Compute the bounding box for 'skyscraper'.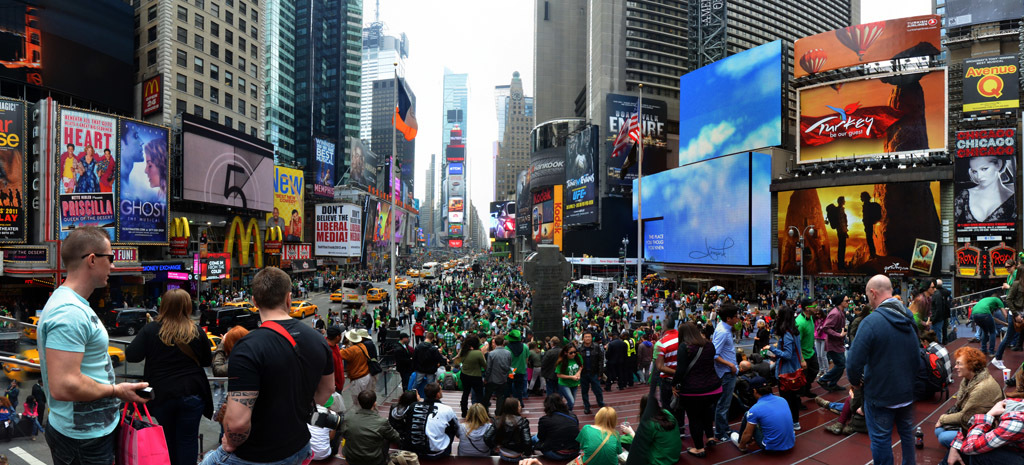
{"x1": 441, "y1": 71, "x2": 467, "y2": 251}.
